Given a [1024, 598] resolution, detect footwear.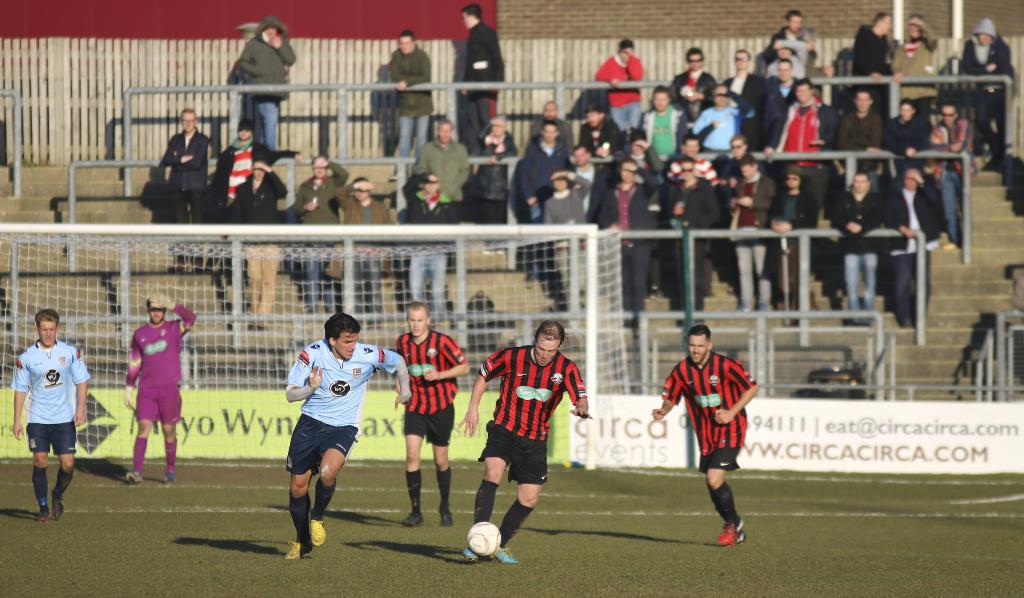
rect(36, 507, 50, 522).
